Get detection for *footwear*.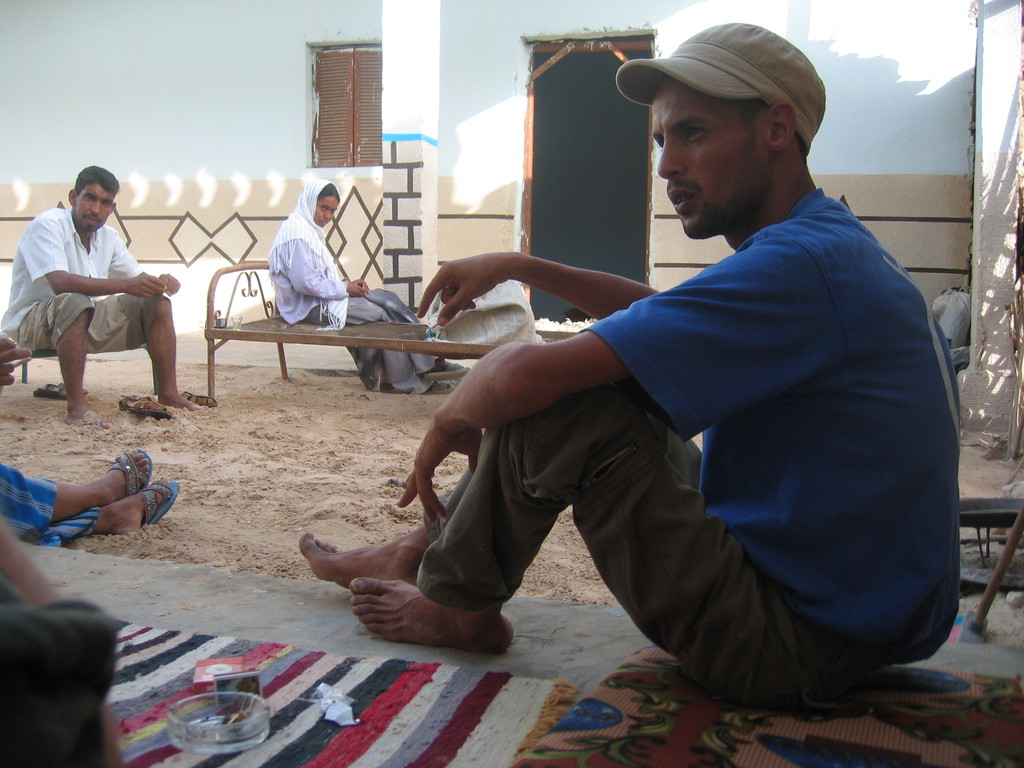
Detection: pyautogui.locateOnScreen(141, 477, 177, 525).
